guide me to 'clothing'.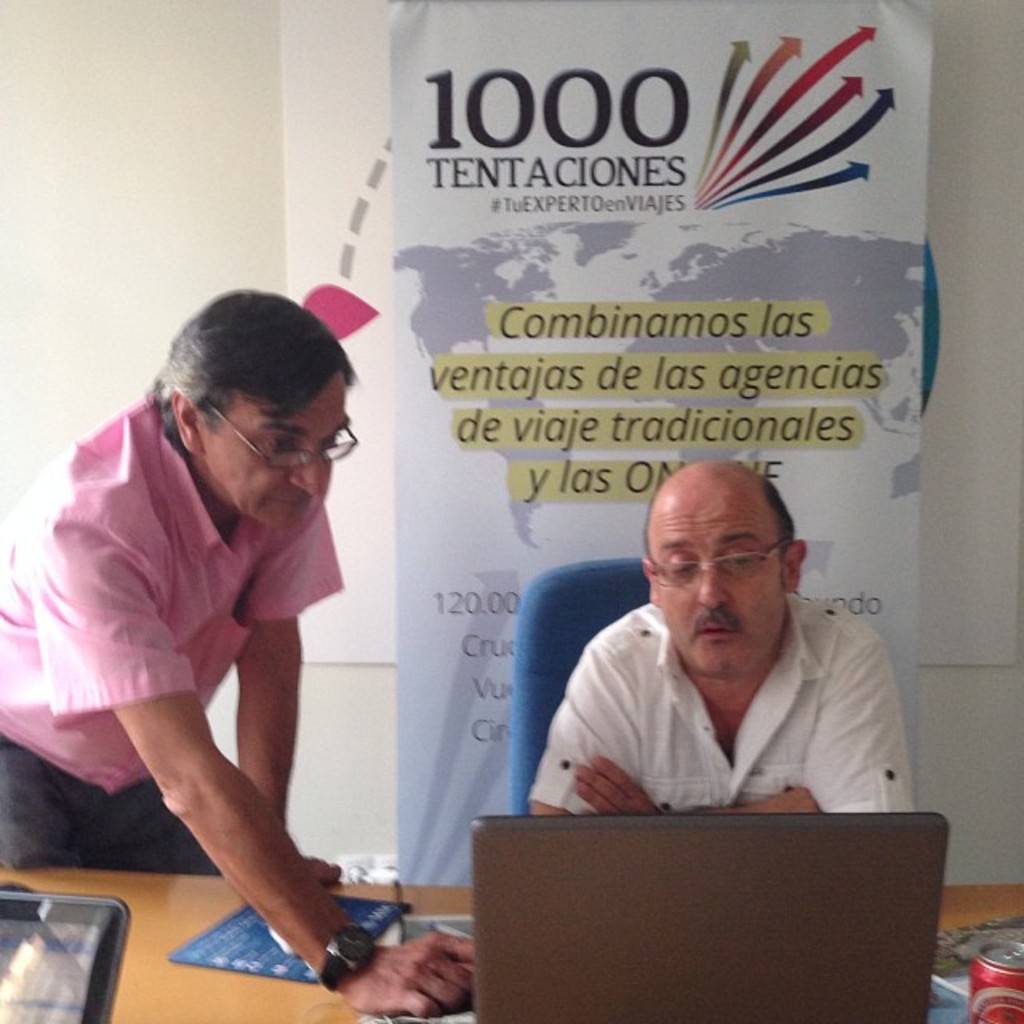
Guidance: BBox(507, 586, 934, 853).
